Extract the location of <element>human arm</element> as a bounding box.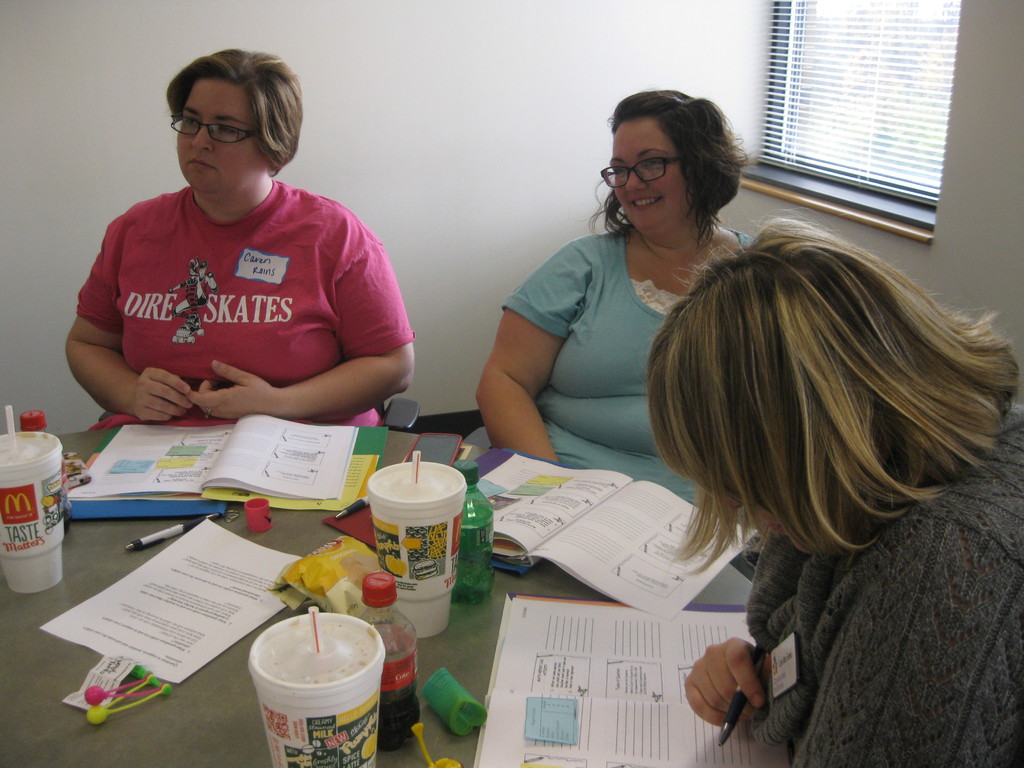
[463,269,579,474].
